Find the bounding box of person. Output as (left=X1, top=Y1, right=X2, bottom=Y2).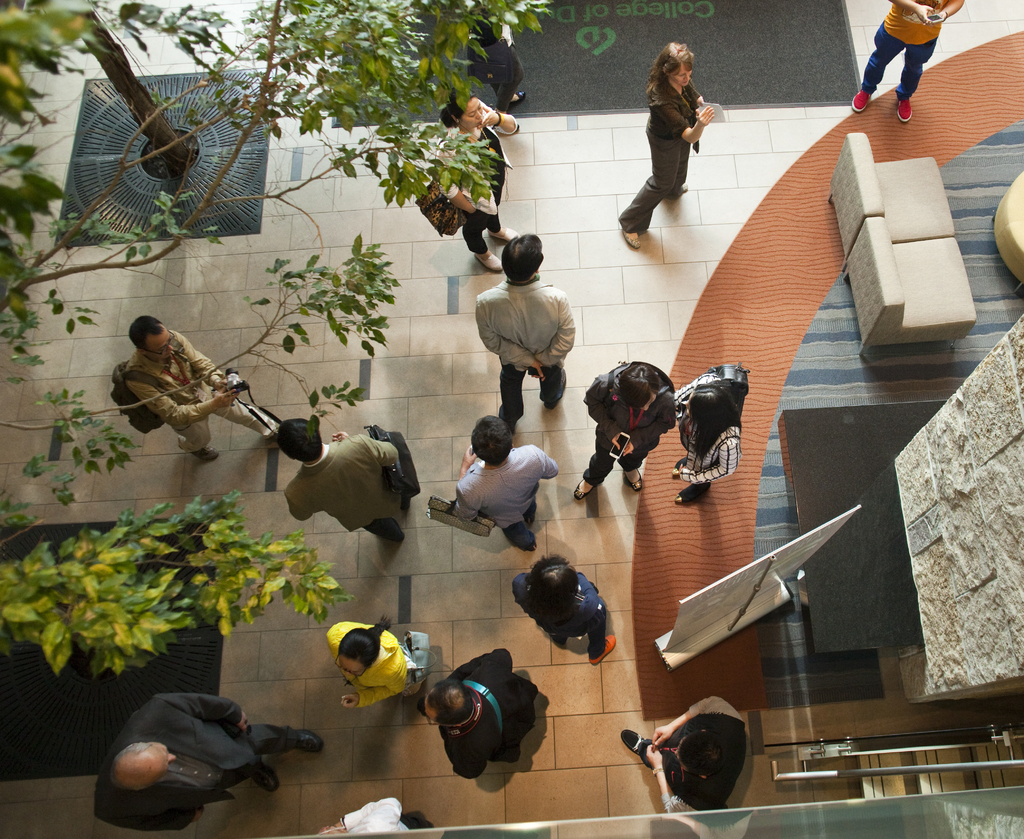
(left=467, top=0, right=532, bottom=120).
